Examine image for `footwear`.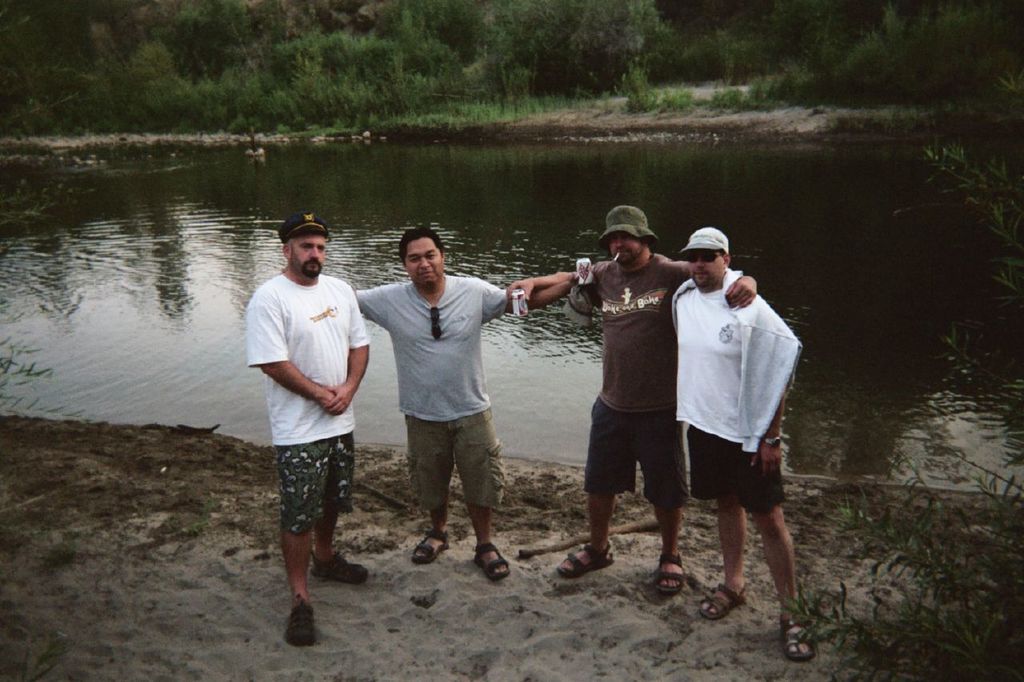
Examination result: x1=658 y1=552 x2=685 y2=593.
